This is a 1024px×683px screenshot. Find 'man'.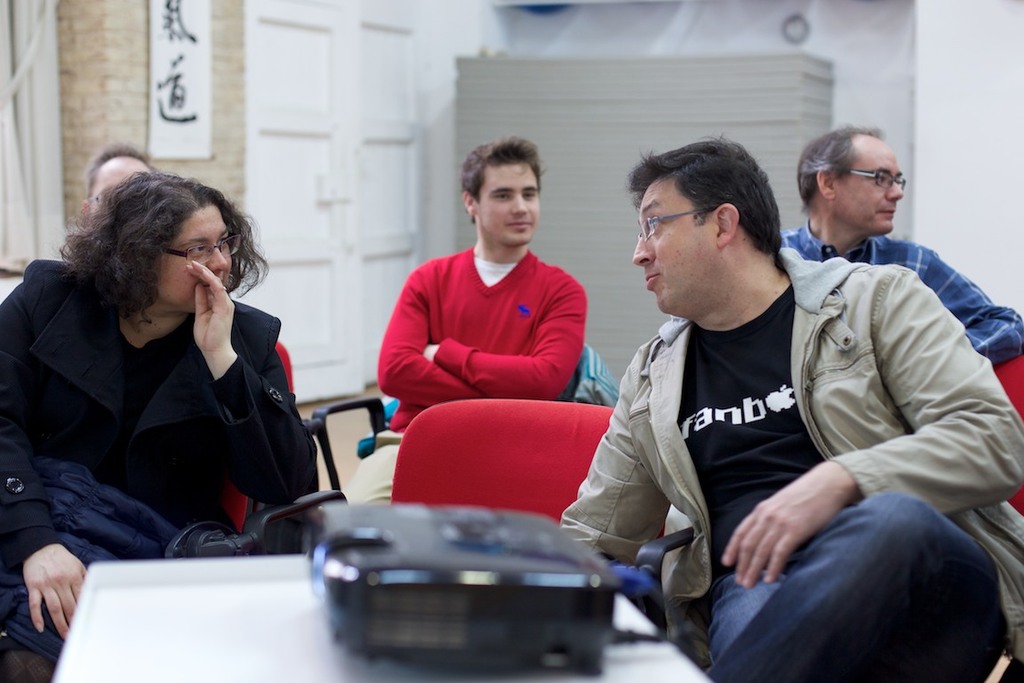
Bounding box: bbox=[556, 144, 1023, 682].
